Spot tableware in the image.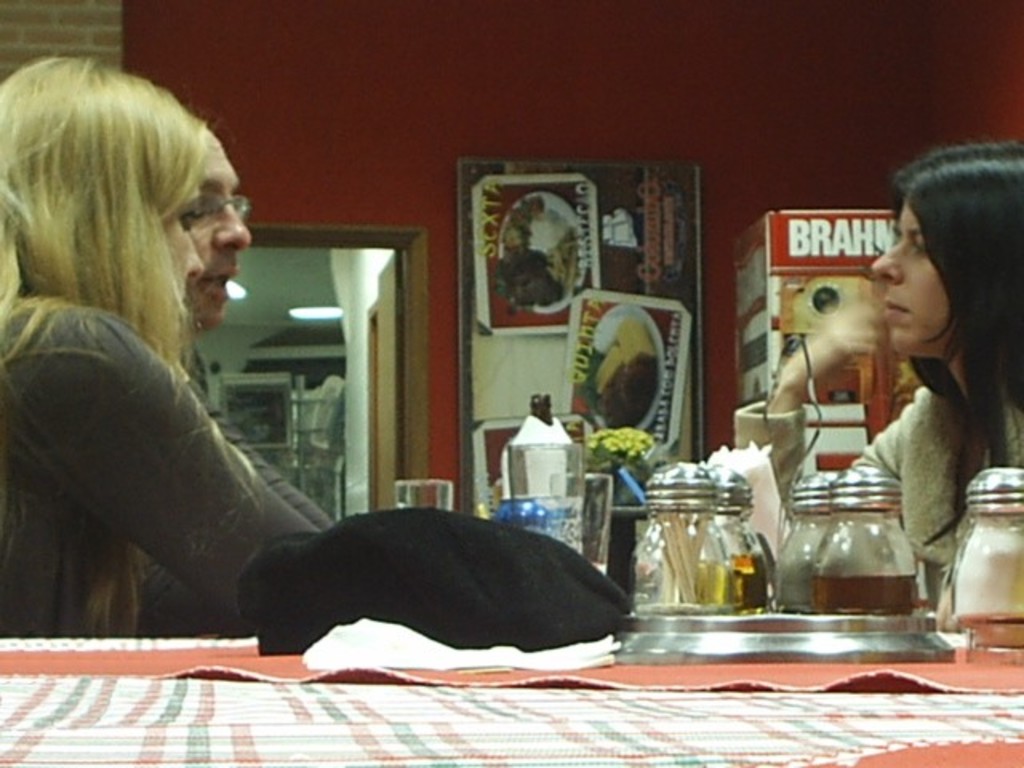
tableware found at (493, 437, 581, 549).
